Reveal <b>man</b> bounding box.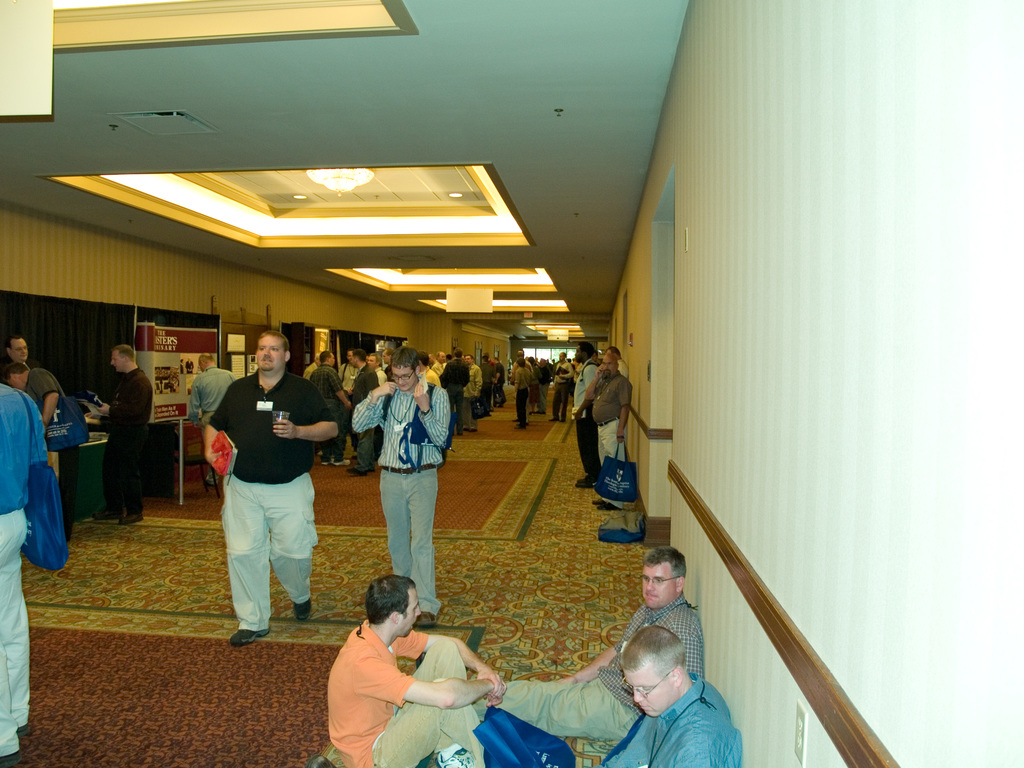
Revealed: [303,350,321,381].
